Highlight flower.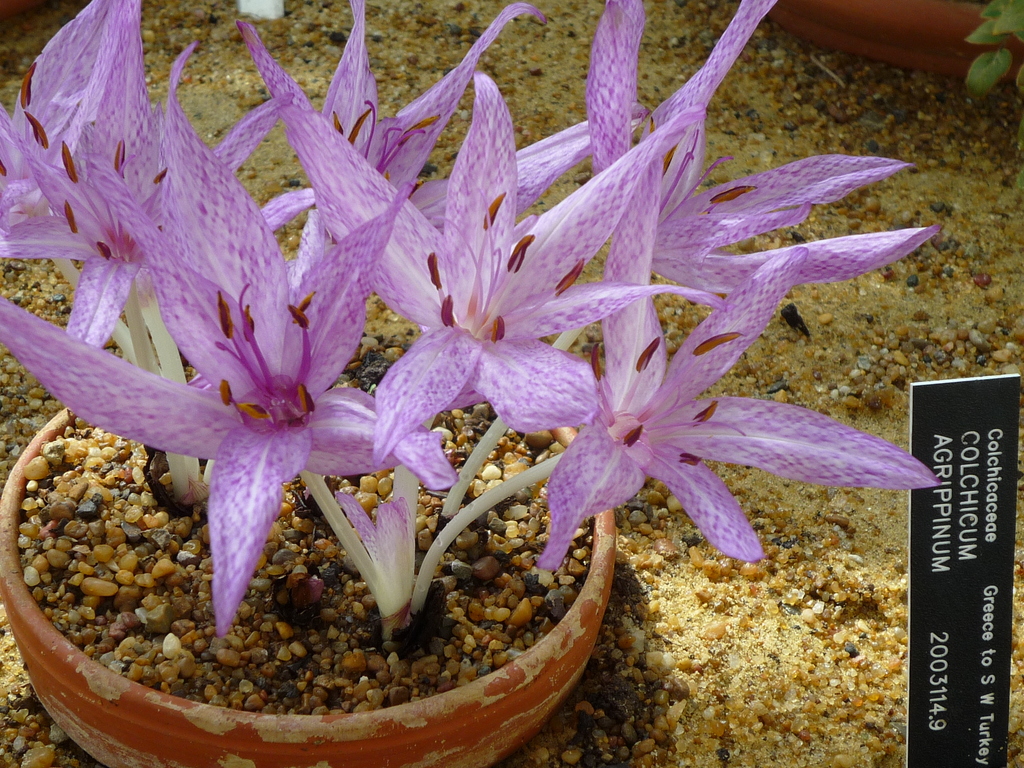
Highlighted region: (x1=0, y1=0, x2=291, y2=353).
